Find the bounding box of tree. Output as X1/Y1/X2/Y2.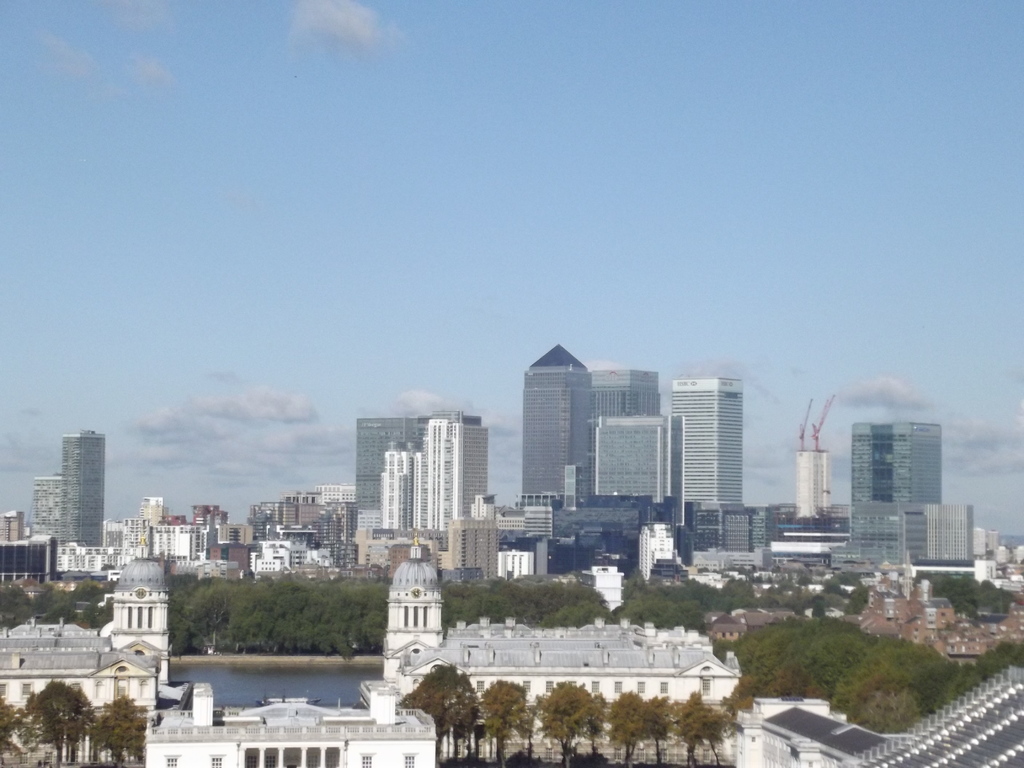
779/572/1019/614.
